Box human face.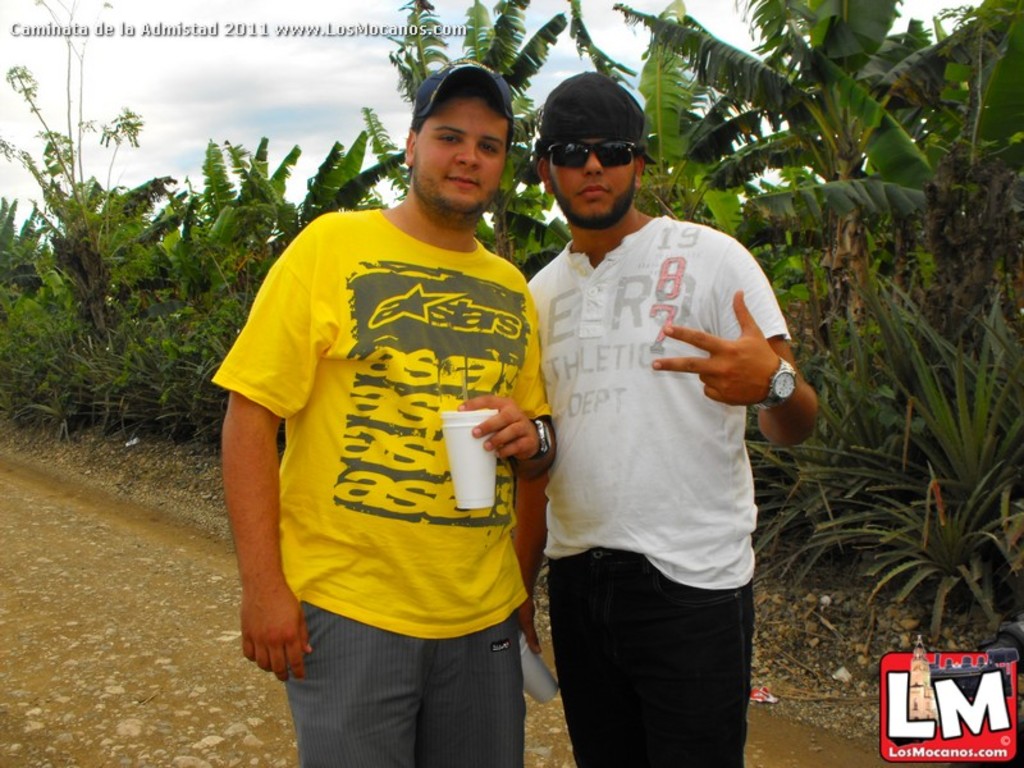
x1=545 y1=138 x2=634 y2=224.
